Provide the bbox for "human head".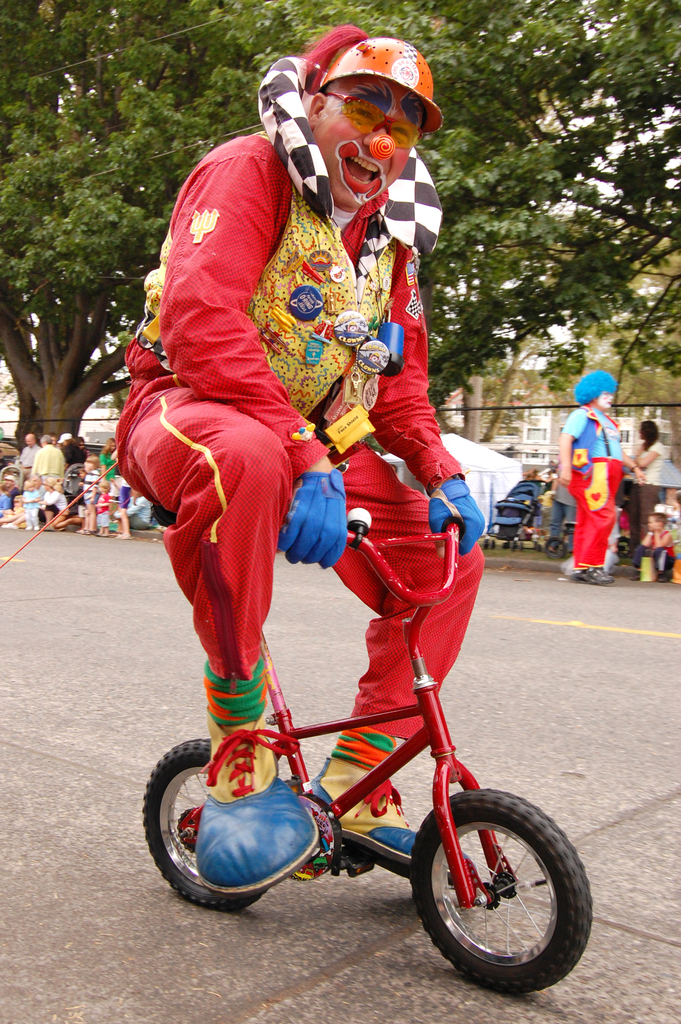
left=648, top=512, right=668, bottom=531.
